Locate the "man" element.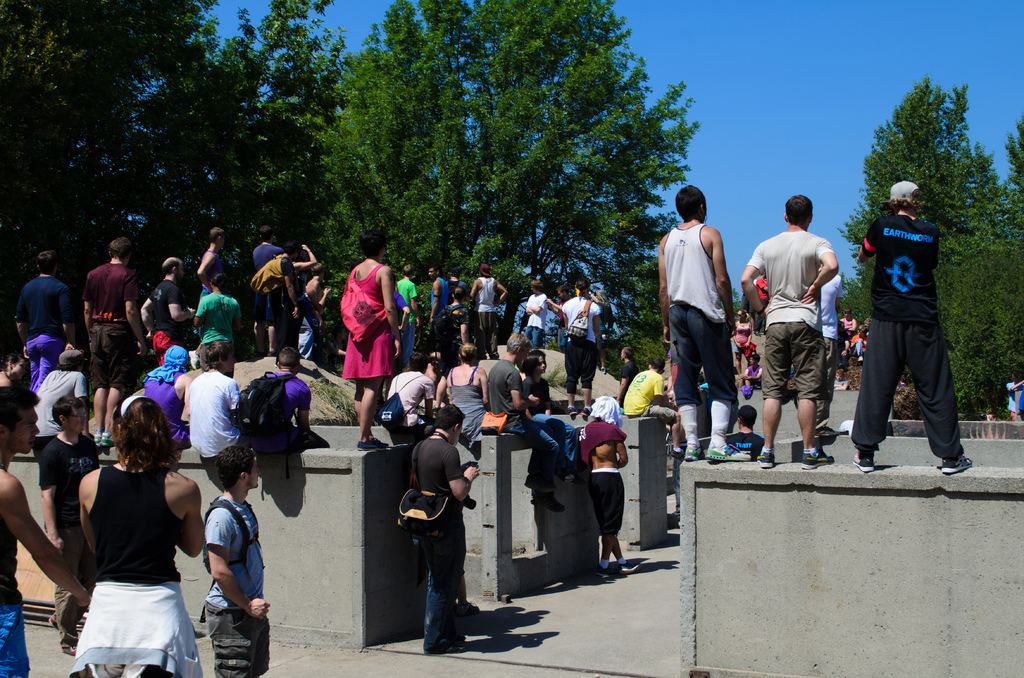
Element bbox: x1=392 y1=399 x2=469 y2=661.
